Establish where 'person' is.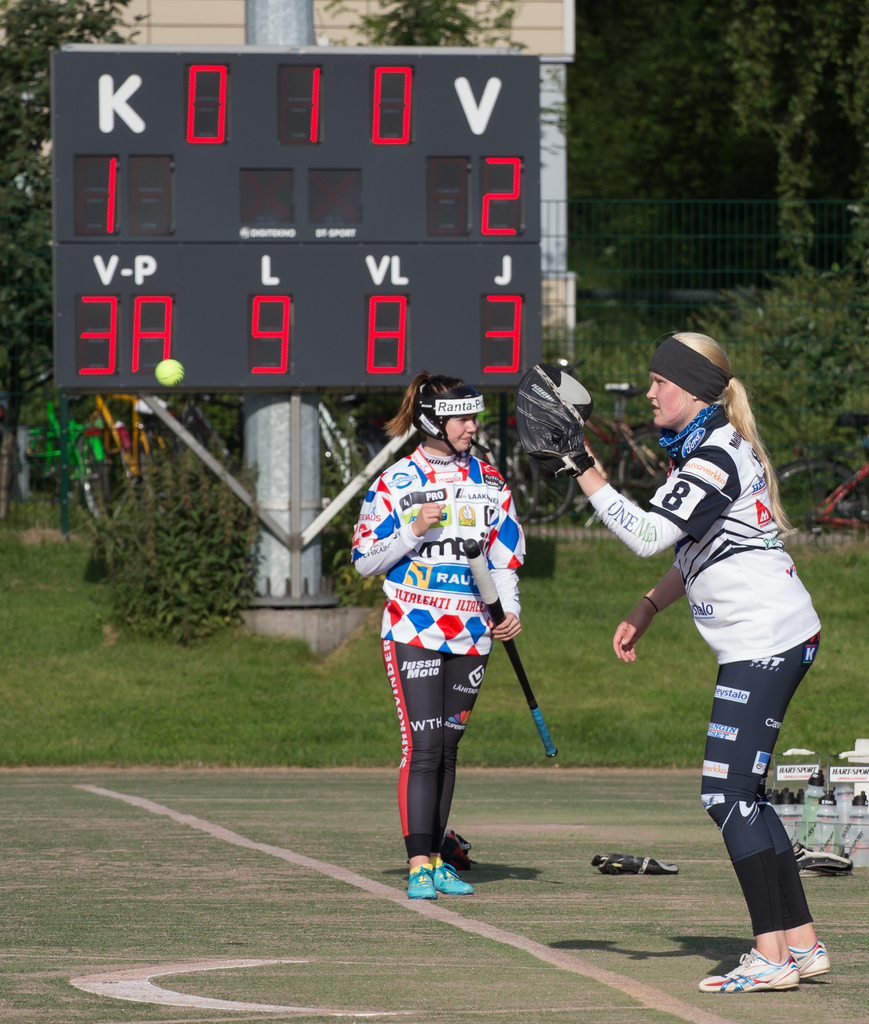
Established at 511,328,831,991.
